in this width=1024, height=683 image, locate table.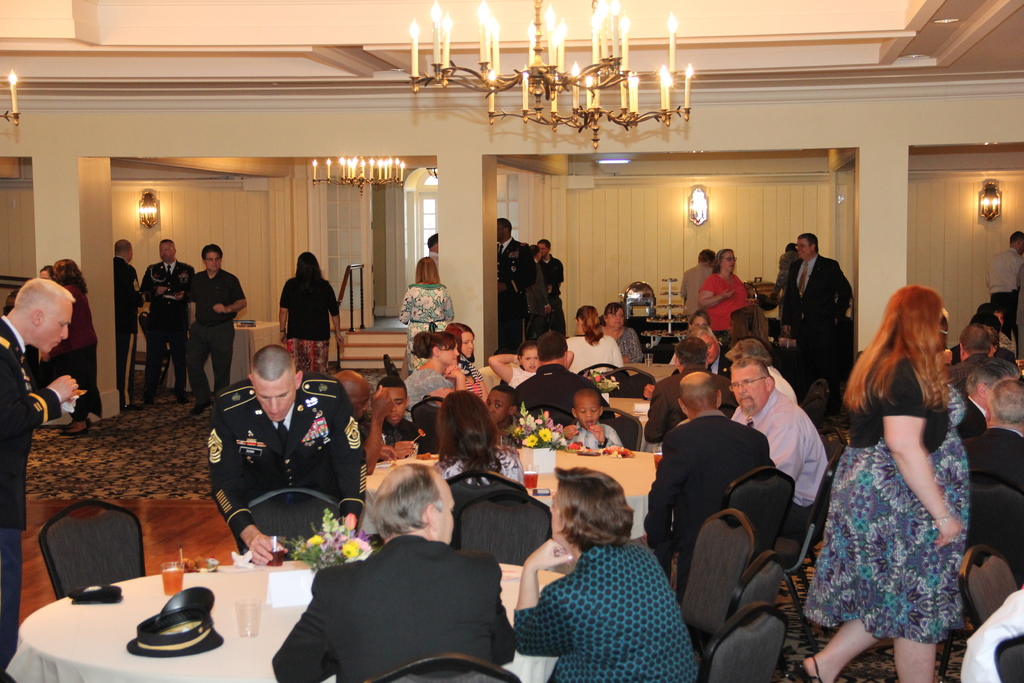
Bounding box: 2 558 582 682.
